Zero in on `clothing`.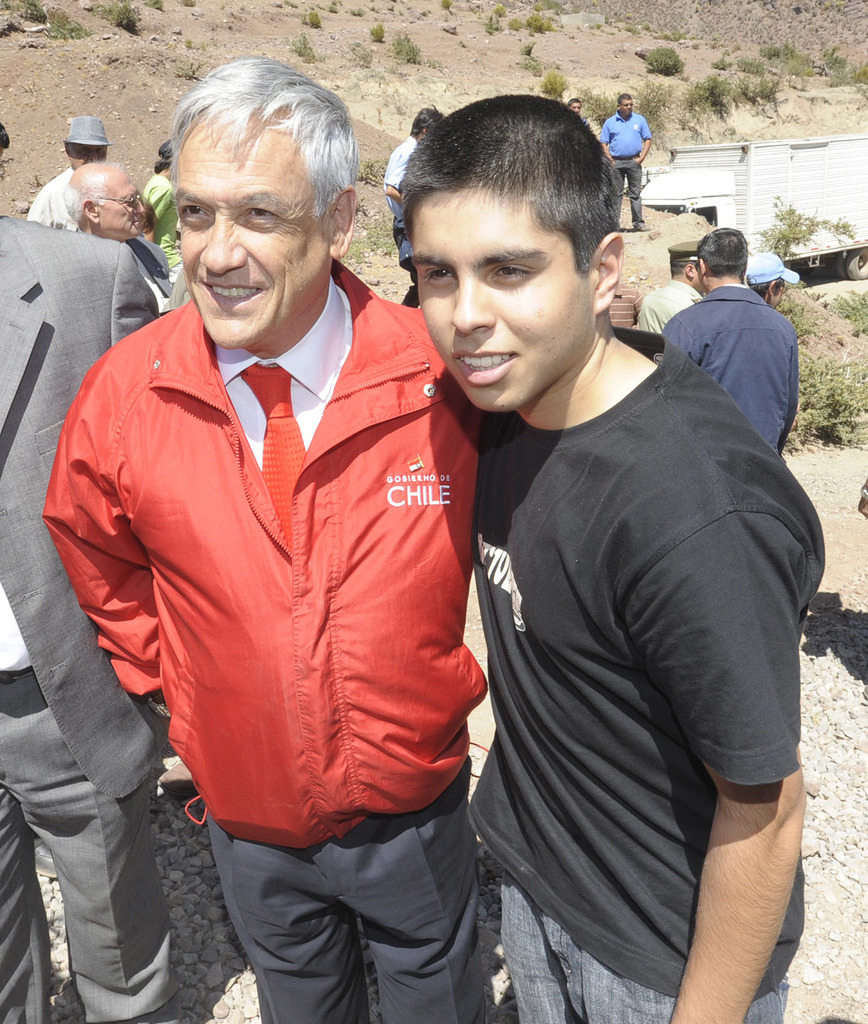
Zeroed in: rect(661, 280, 798, 457).
